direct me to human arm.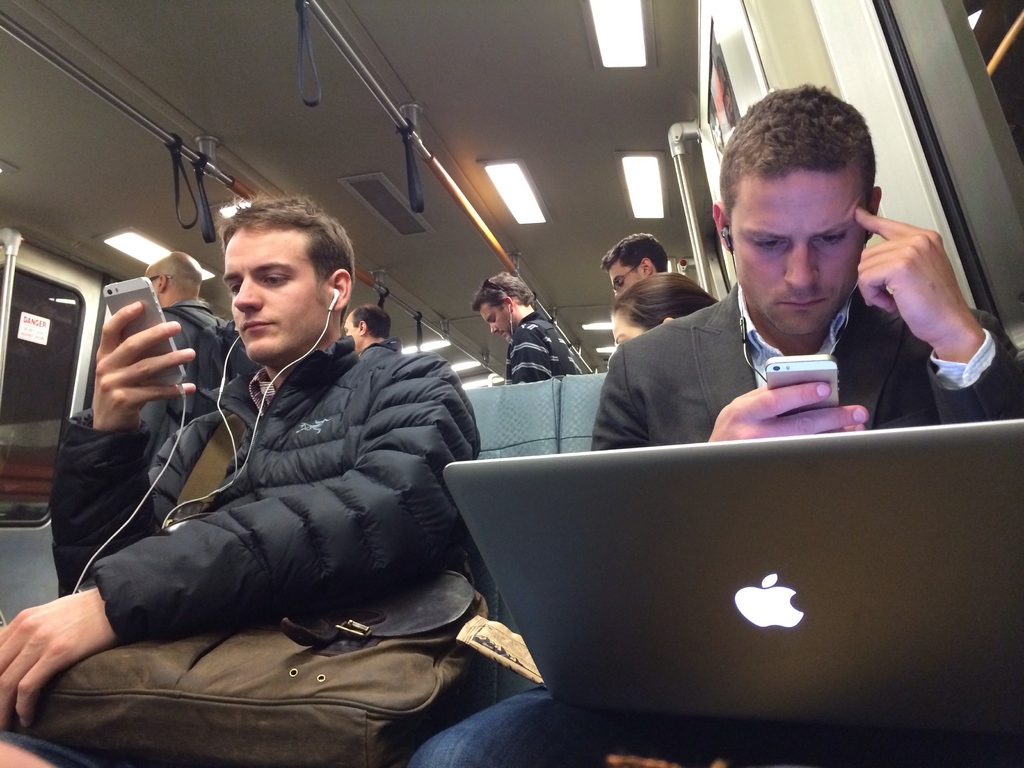
Direction: 505, 323, 555, 386.
